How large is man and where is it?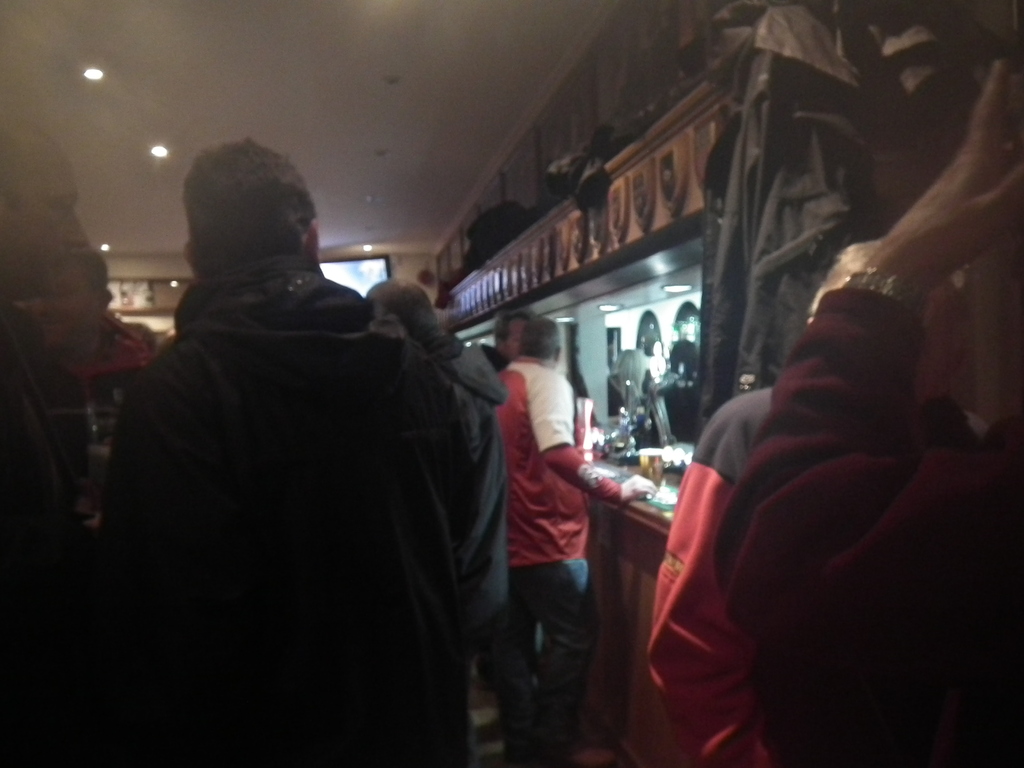
Bounding box: {"left": 472, "top": 309, "right": 541, "bottom": 374}.
